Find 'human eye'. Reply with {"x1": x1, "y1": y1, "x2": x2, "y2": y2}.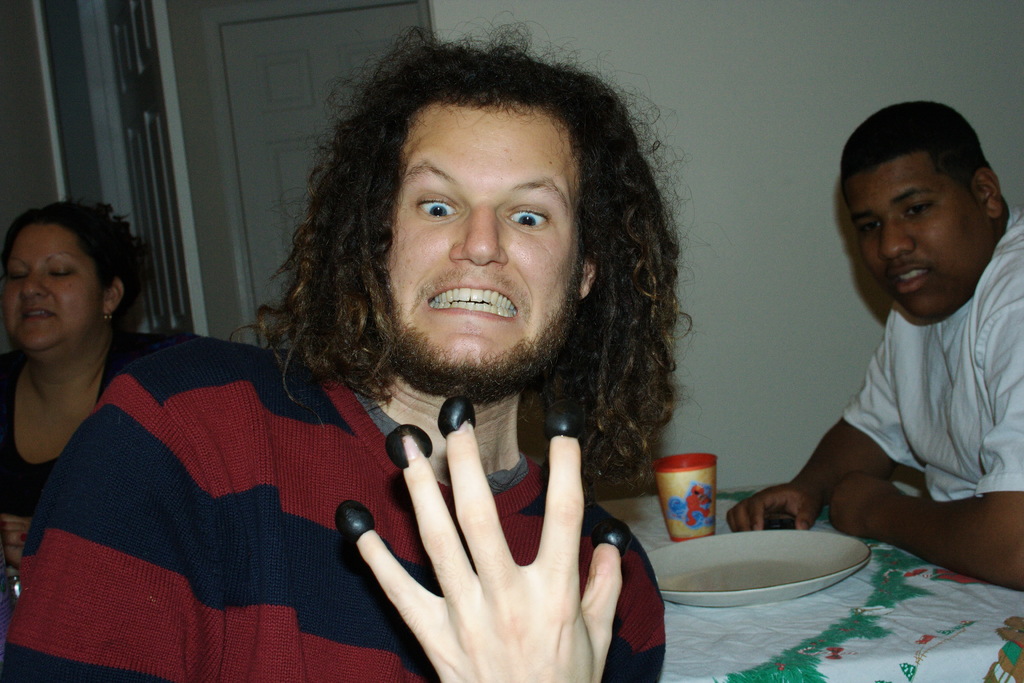
{"x1": 501, "y1": 190, "x2": 566, "y2": 235}.
